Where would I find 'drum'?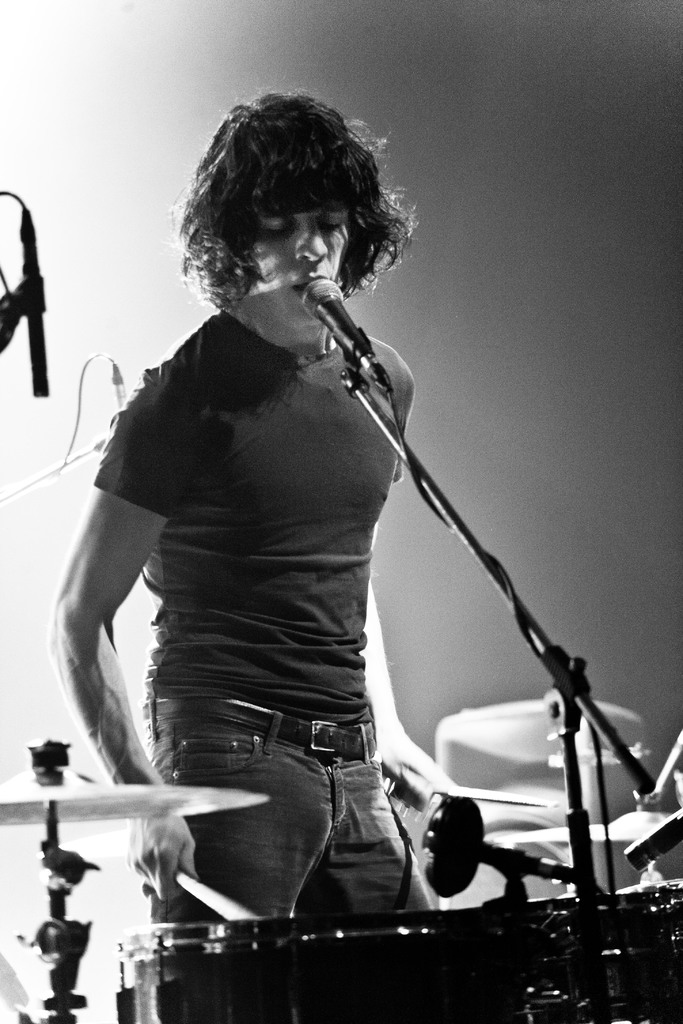
At pyautogui.locateOnScreen(113, 914, 506, 1023).
